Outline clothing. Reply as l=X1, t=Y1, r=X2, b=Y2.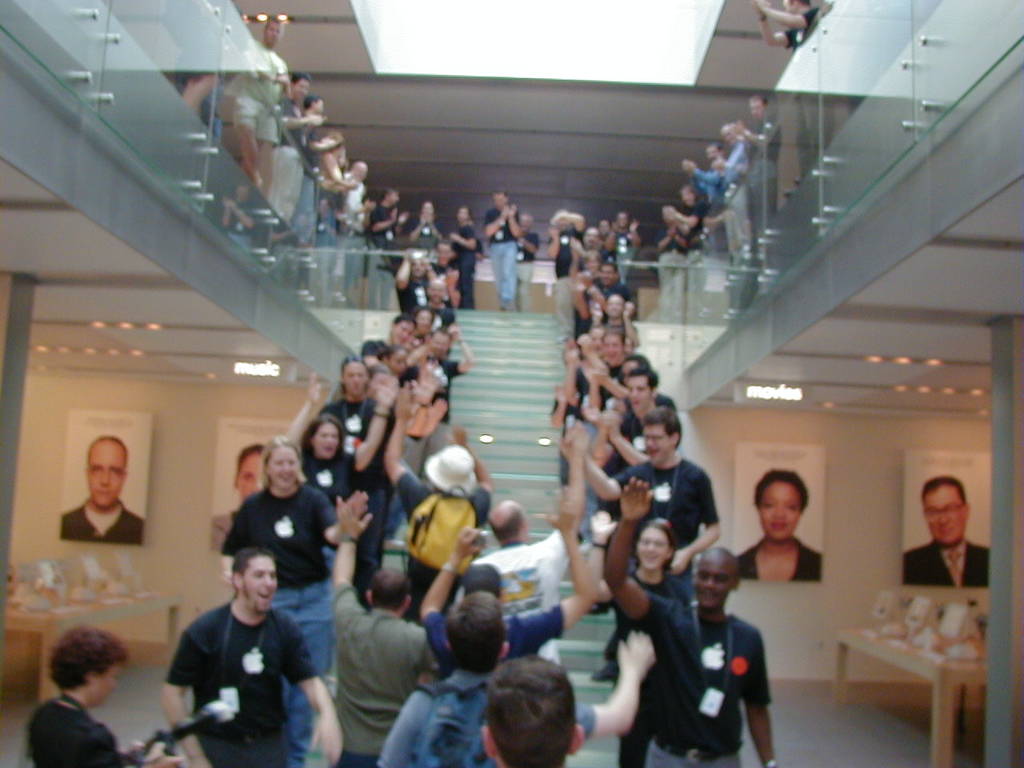
l=62, t=502, r=142, b=550.
